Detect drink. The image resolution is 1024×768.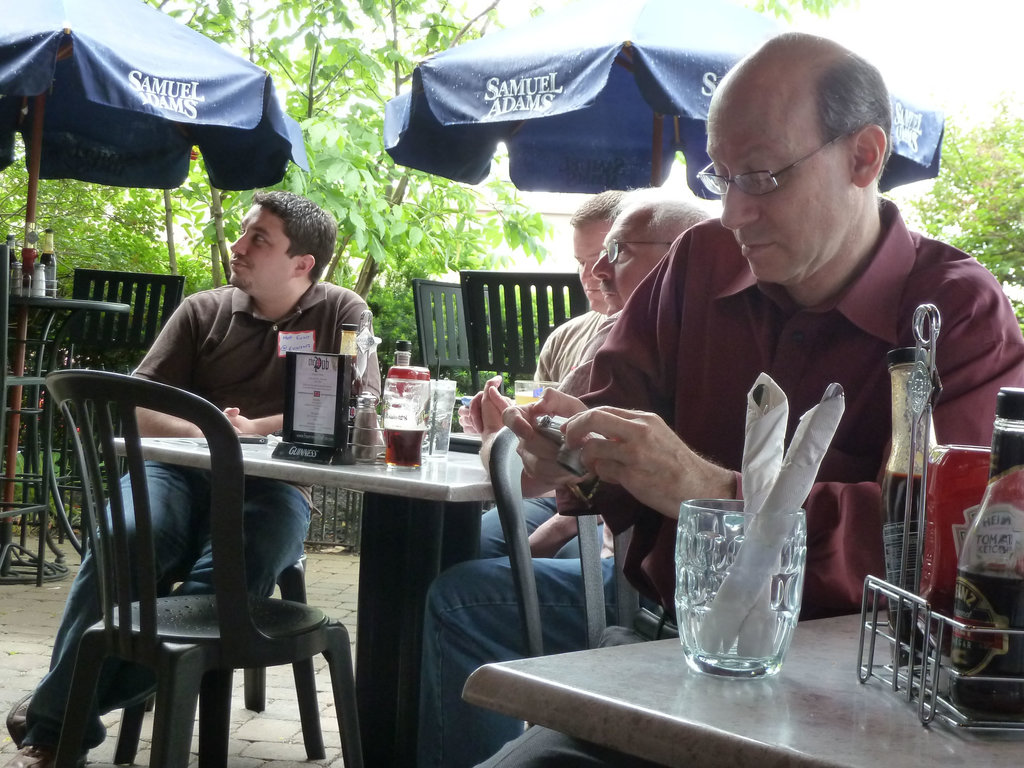
{"x1": 3, "y1": 233, "x2": 17, "y2": 283}.
